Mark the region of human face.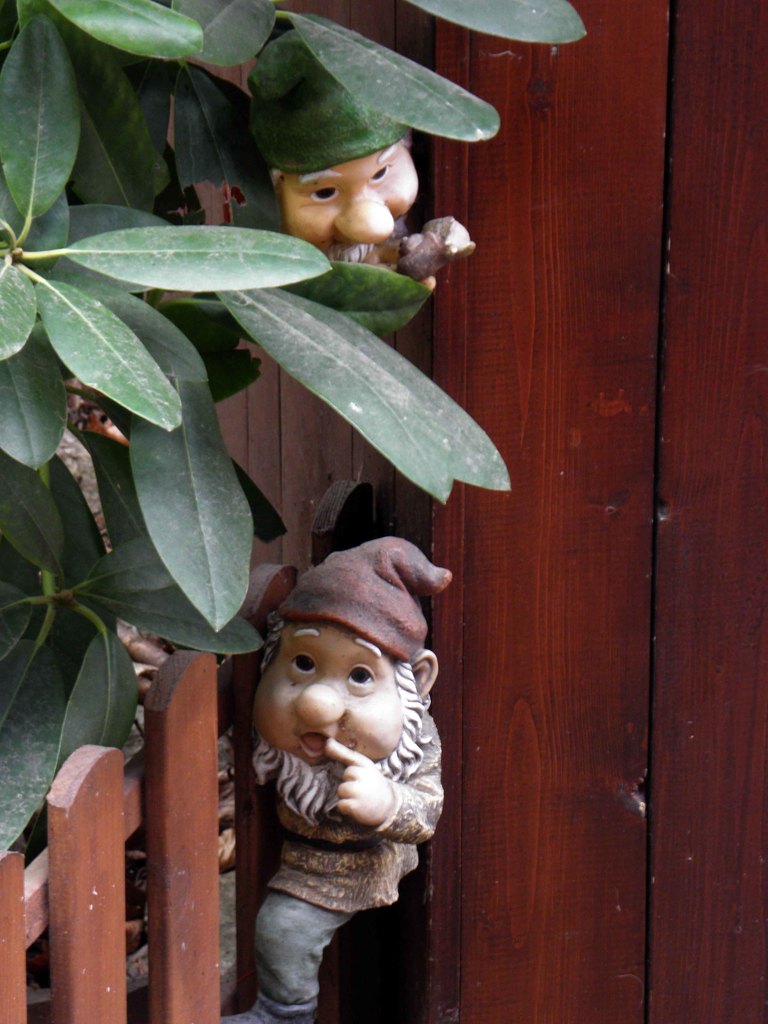
Region: 279, 137, 415, 261.
